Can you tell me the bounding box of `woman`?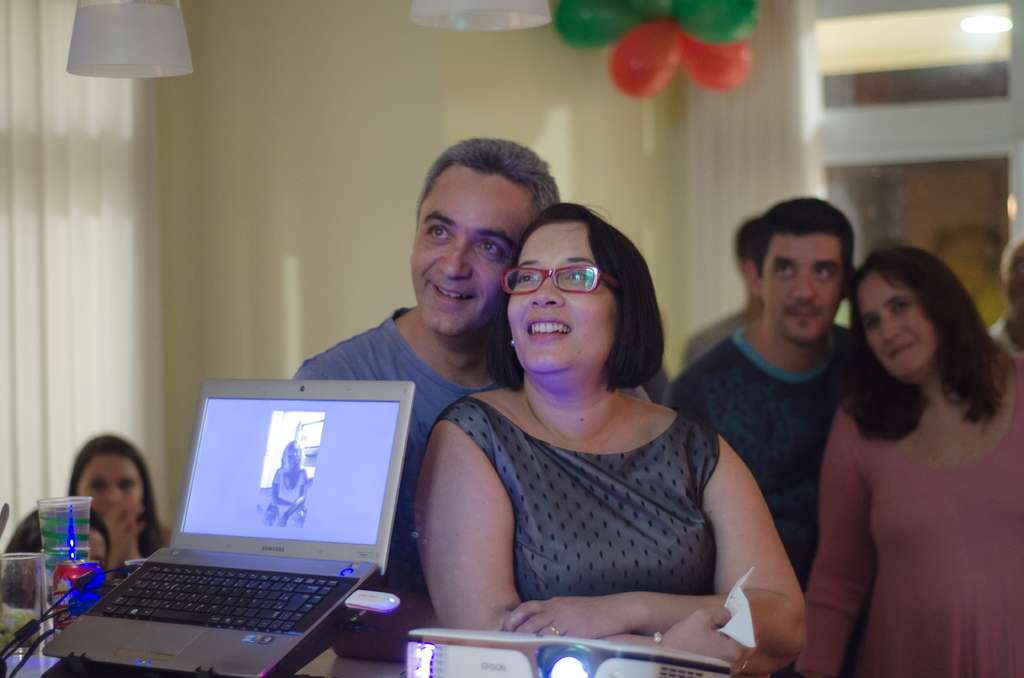
[66,433,172,570].
